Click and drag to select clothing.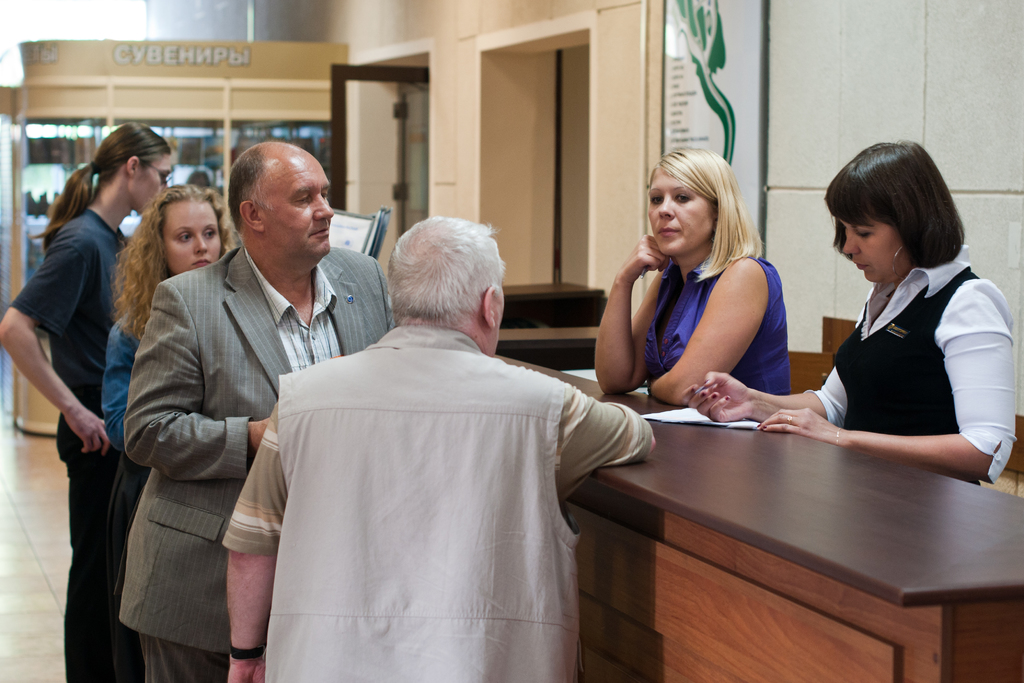
Selection: box=[113, 236, 392, 682].
